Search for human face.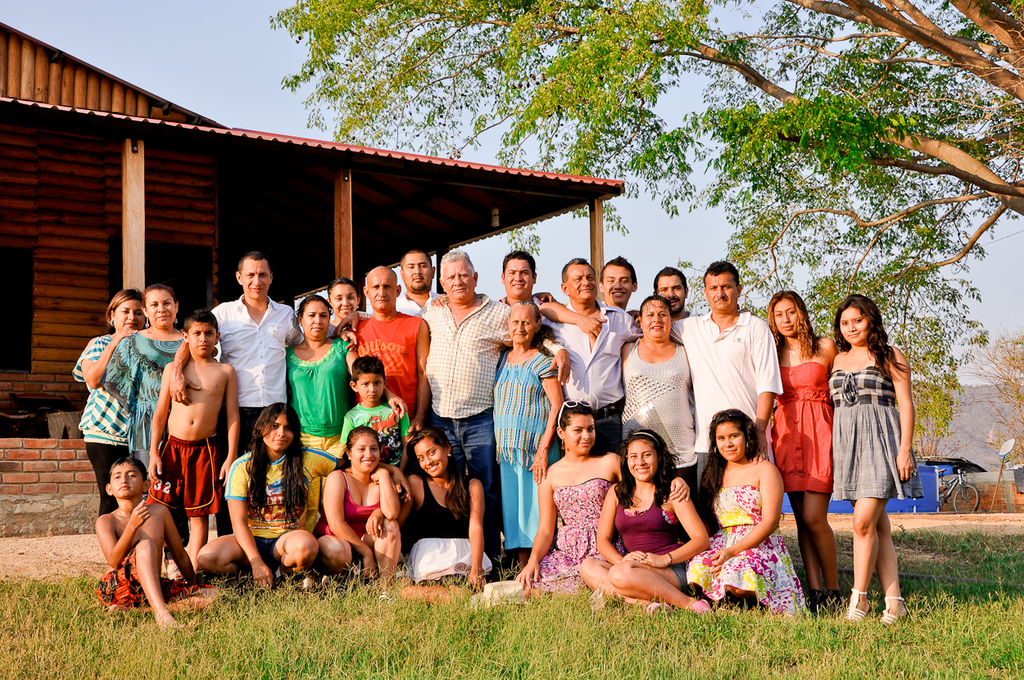
Found at rect(331, 284, 357, 317).
